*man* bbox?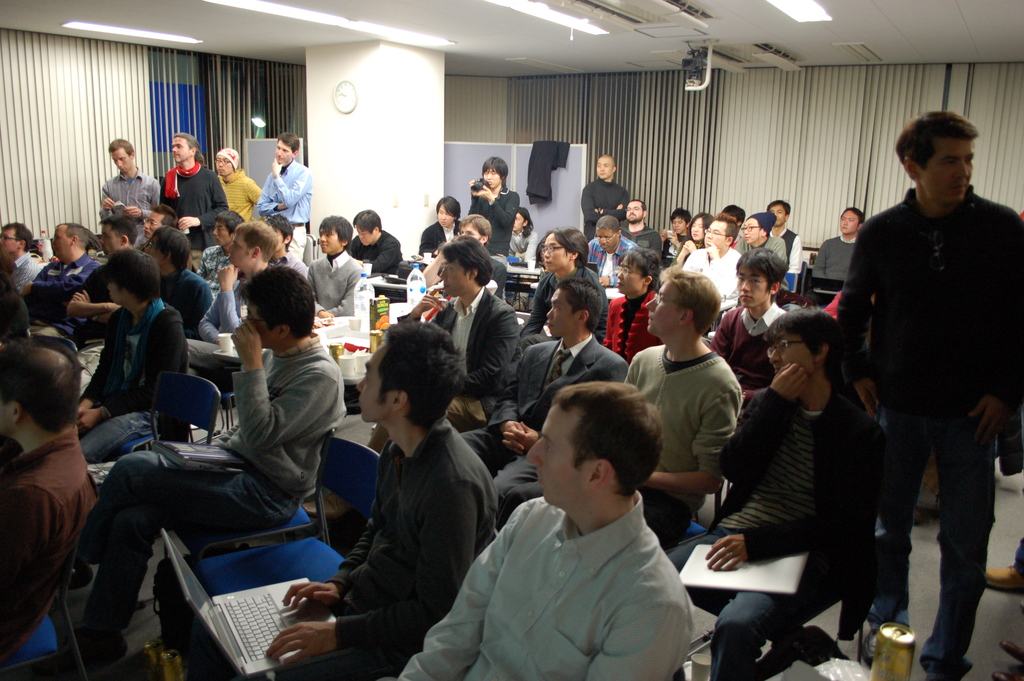
pyautogui.locateOnScreen(430, 240, 516, 431)
